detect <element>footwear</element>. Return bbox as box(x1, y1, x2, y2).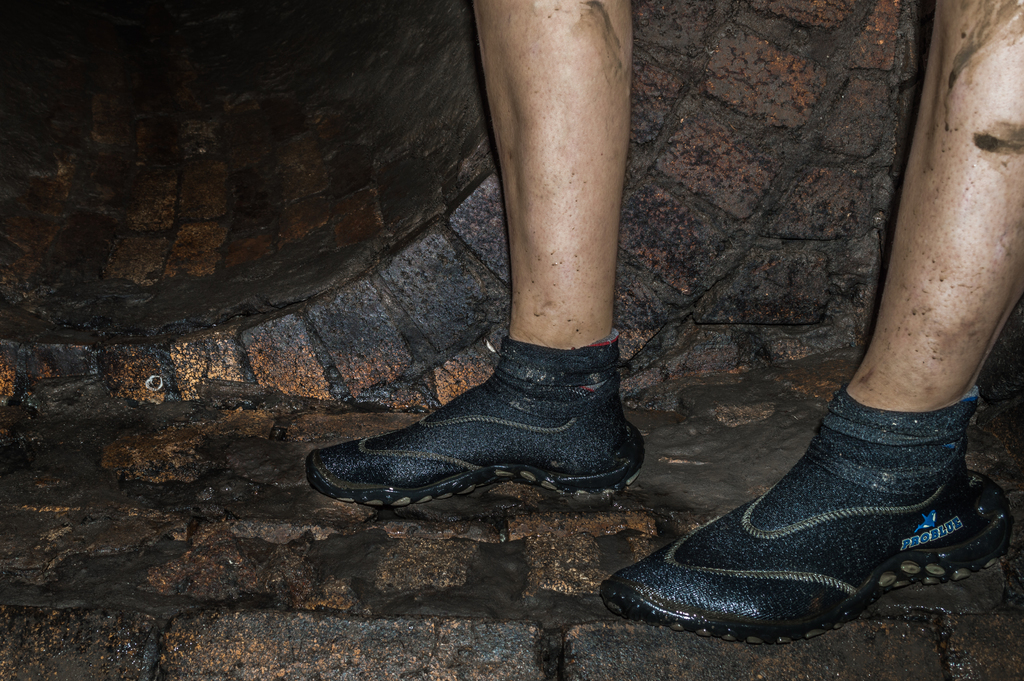
box(306, 331, 653, 501).
